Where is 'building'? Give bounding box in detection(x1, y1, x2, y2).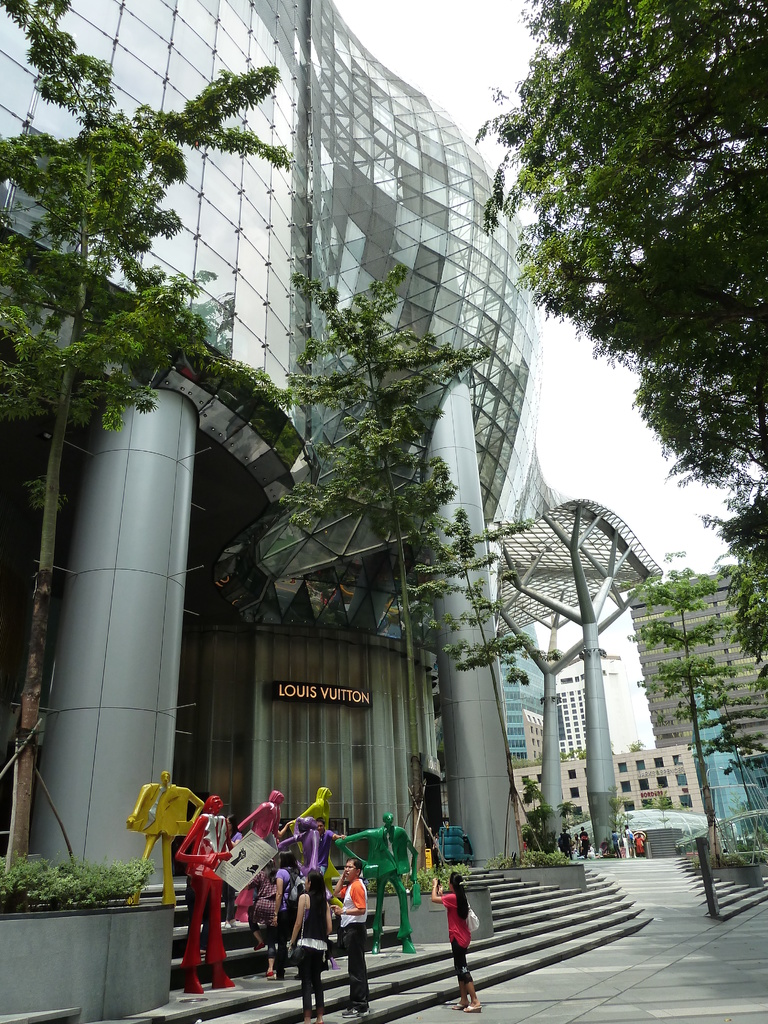
detection(0, 0, 652, 872).
